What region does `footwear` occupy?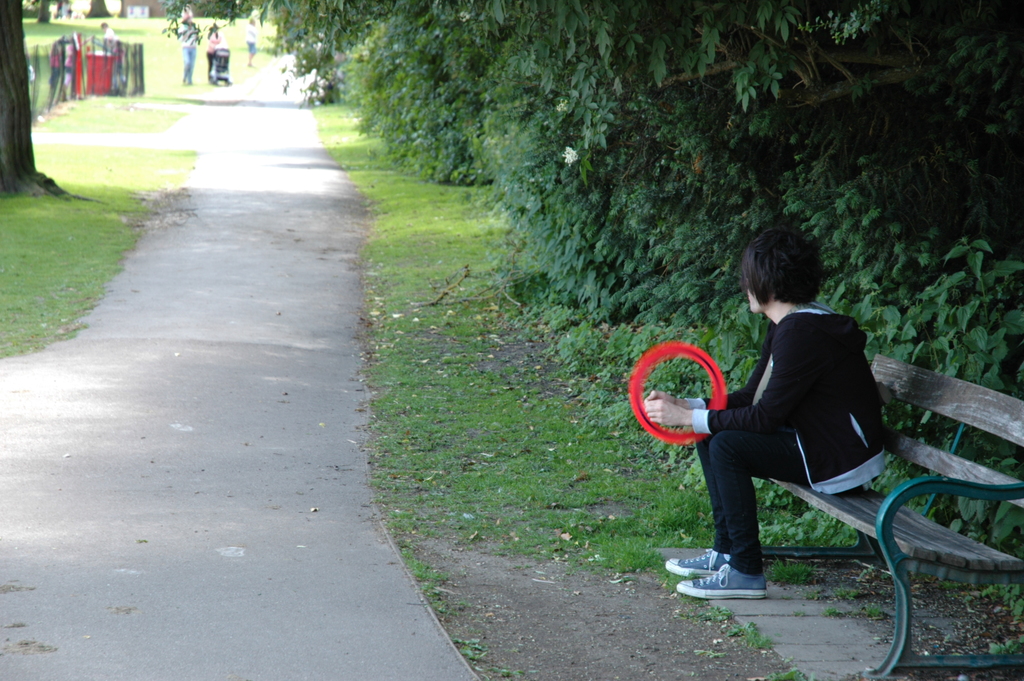
detection(685, 553, 787, 610).
